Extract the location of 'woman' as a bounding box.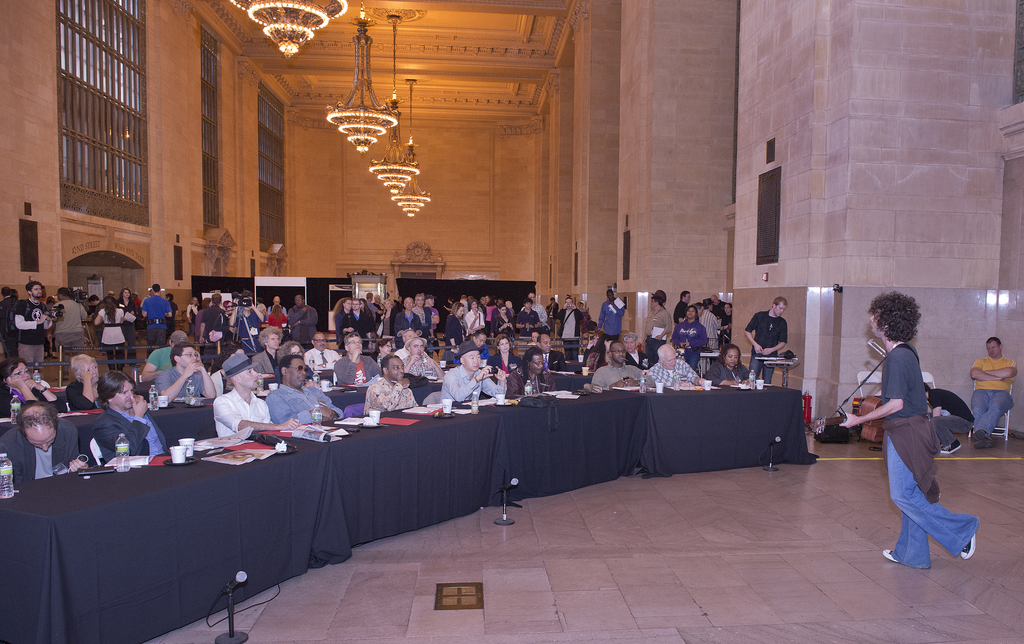
370/335/392/366.
